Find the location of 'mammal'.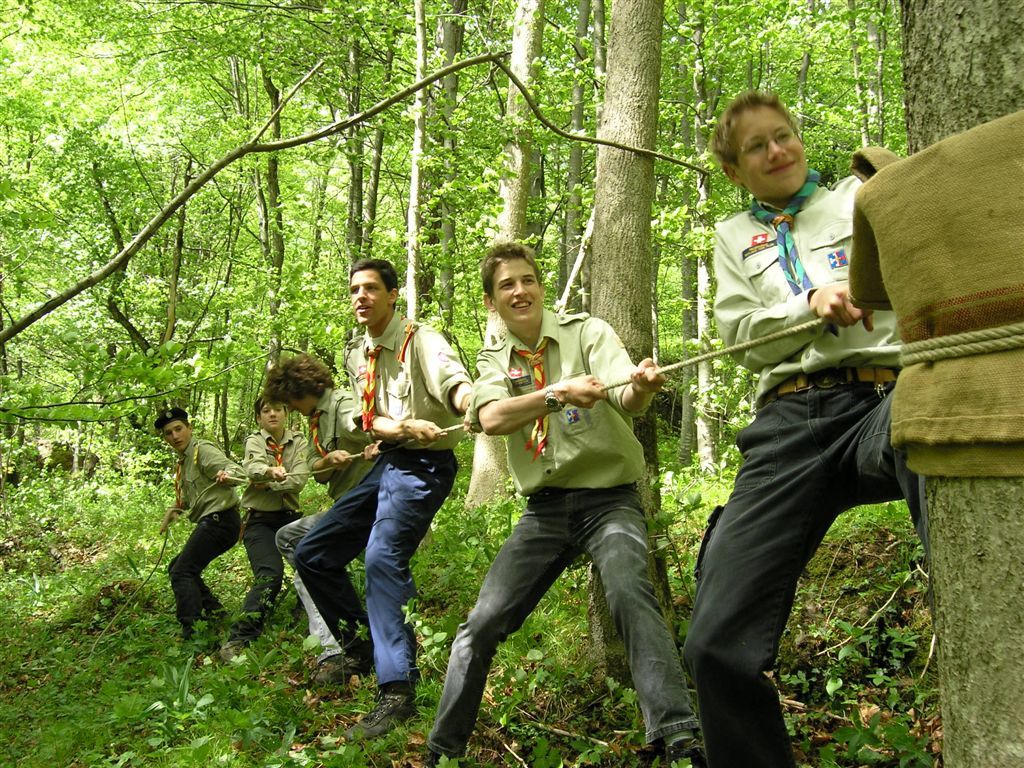
Location: {"x1": 261, "y1": 345, "x2": 382, "y2": 691}.
